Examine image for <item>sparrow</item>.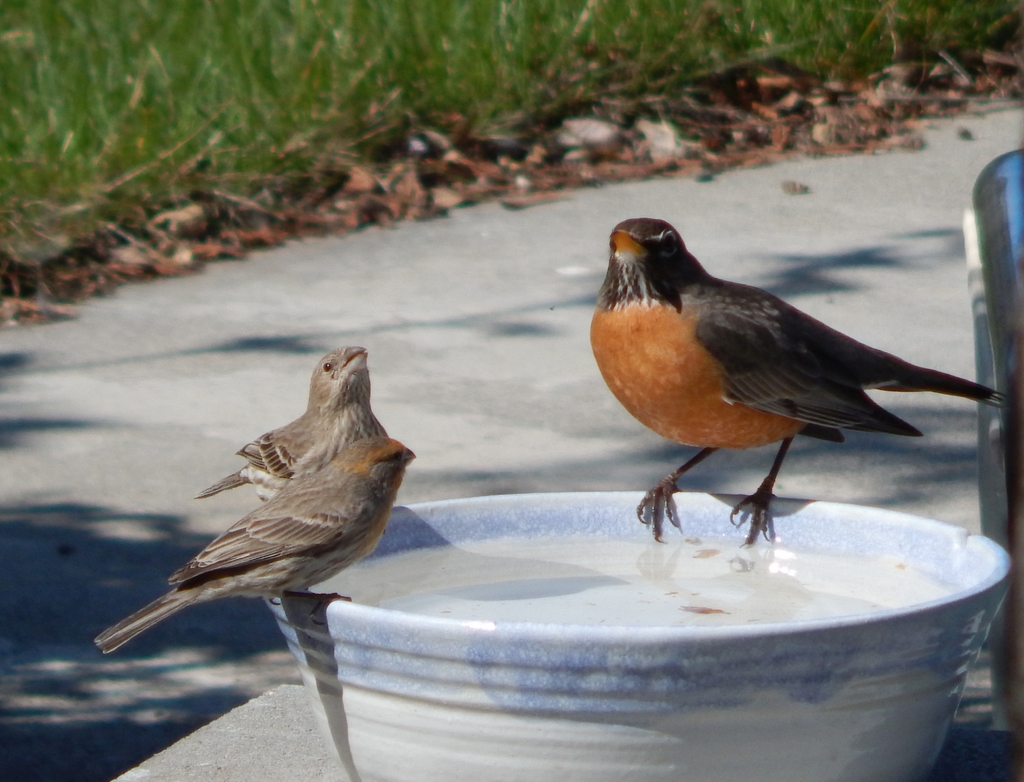
Examination result: l=94, t=436, r=417, b=654.
